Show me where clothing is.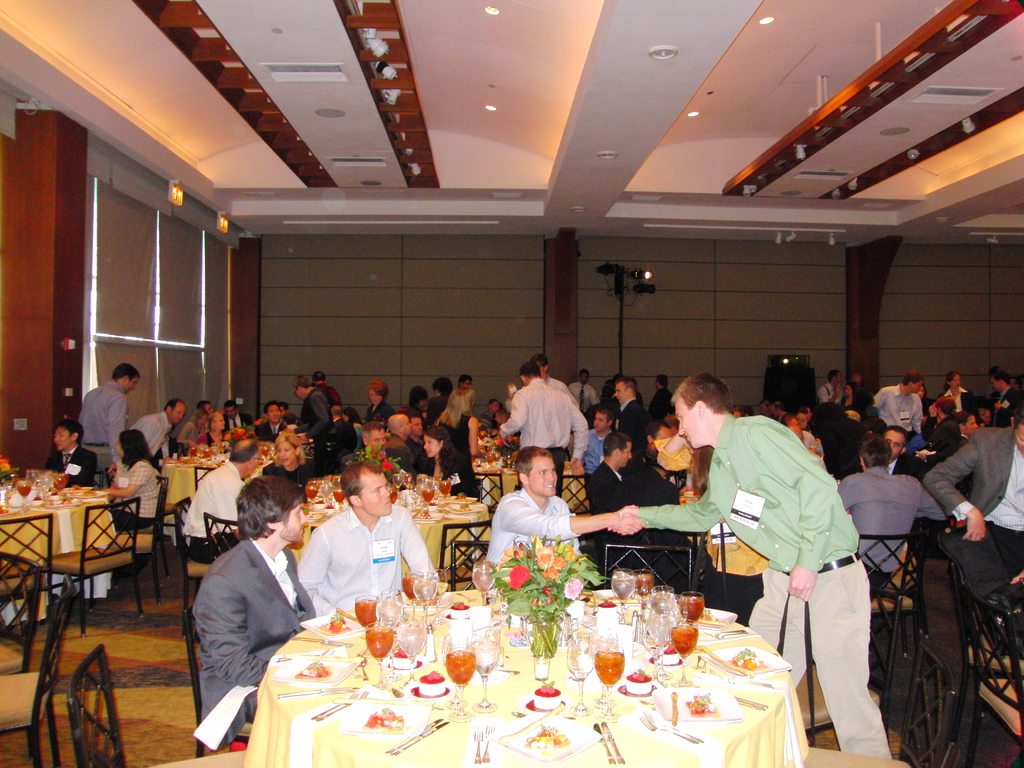
clothing is at <bbox>199, 428, 228, 451</bbox>.
